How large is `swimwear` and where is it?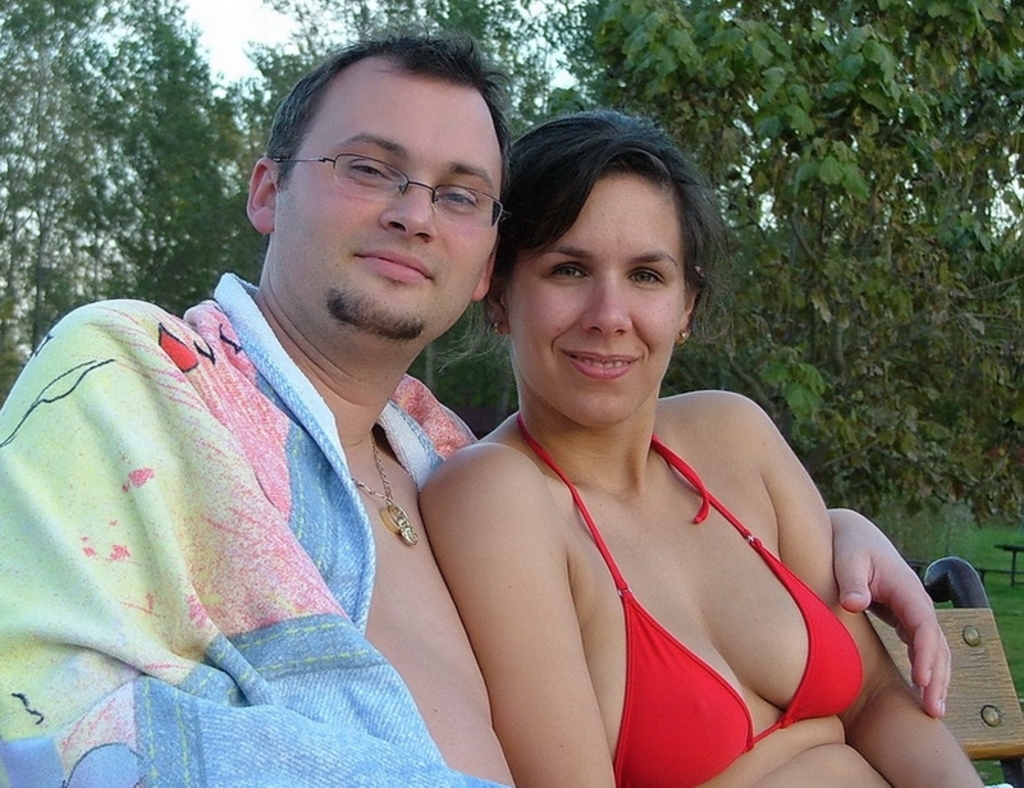
Bounding box: <bbox>518, 420, 860, 787</bbox>.
